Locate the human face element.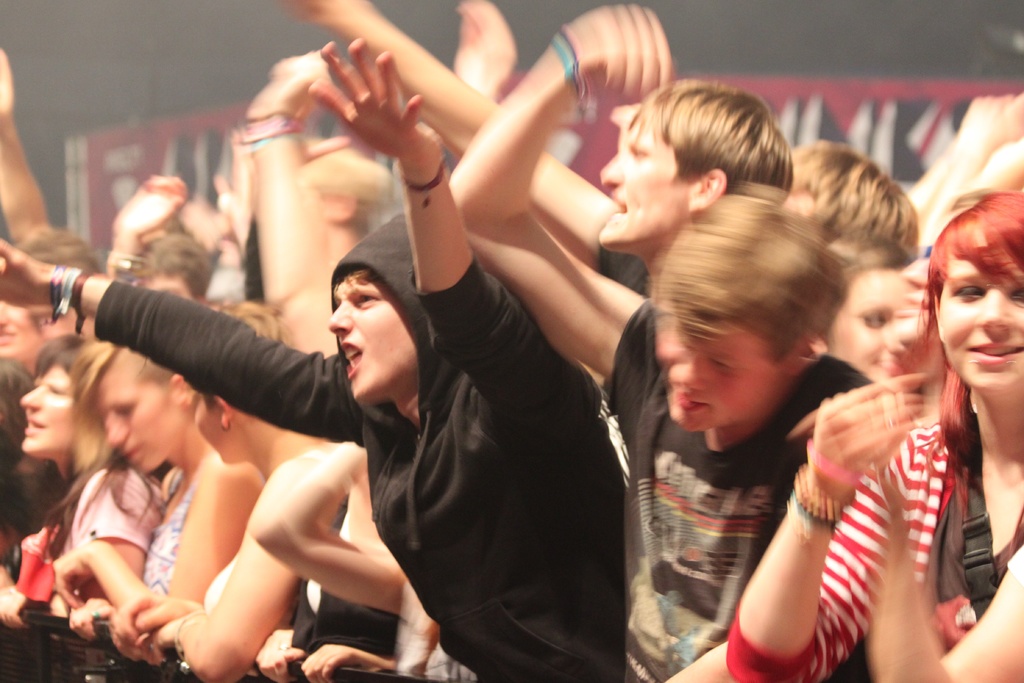
Element bbox: {"x1": 324, "y1": 268, "x2": 420, "y2": 407}.
